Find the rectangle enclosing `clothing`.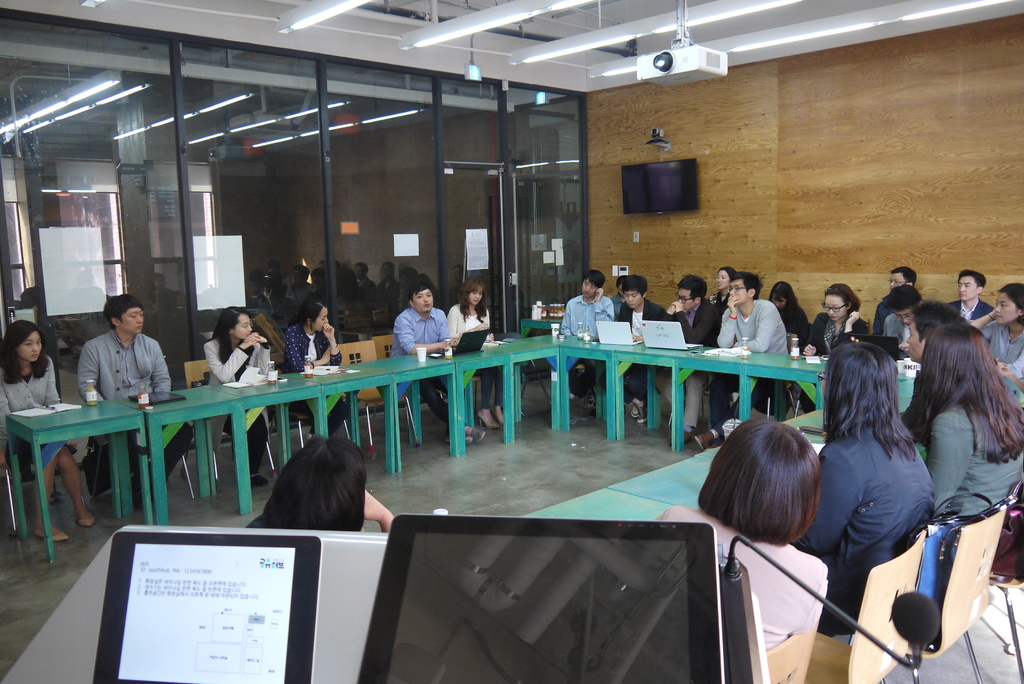
Rect(923, 400, 1023, 519).
